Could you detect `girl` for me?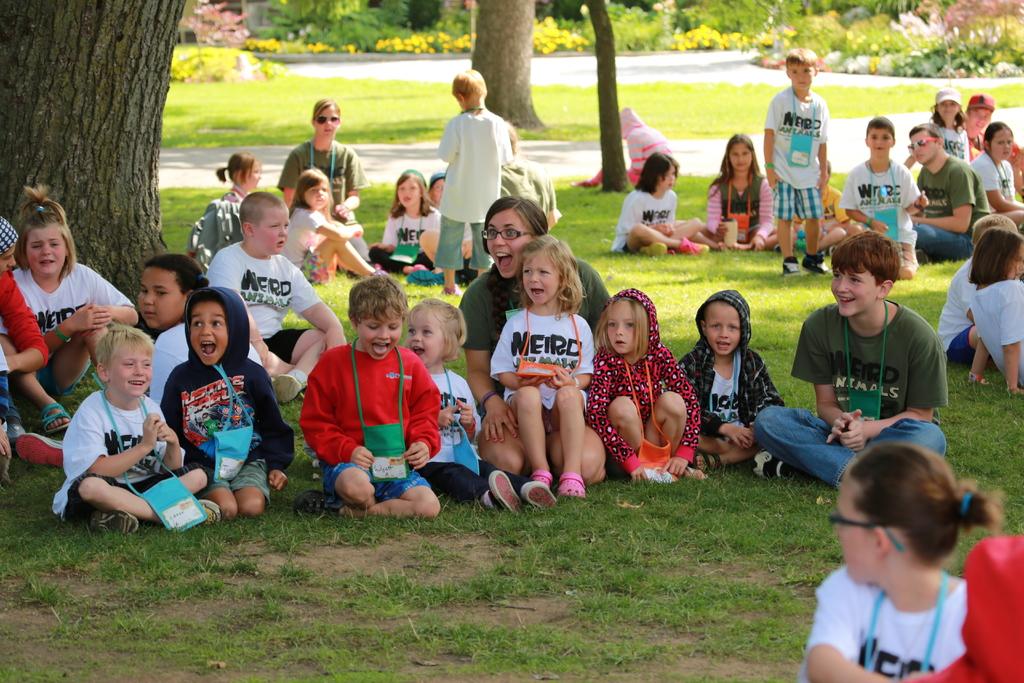
Detection result: pyautogui.locateOnScreen(492, 233, 594, 509).
